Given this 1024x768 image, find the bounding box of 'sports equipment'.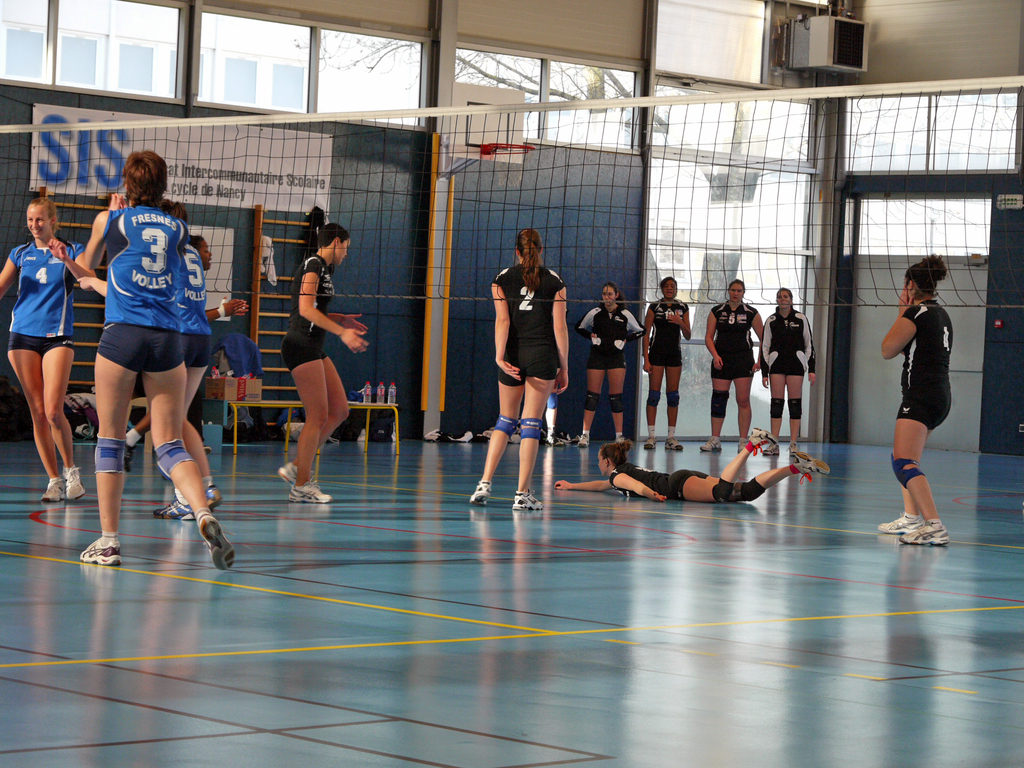
[left=746, top=436, right=787, bottom=462].
